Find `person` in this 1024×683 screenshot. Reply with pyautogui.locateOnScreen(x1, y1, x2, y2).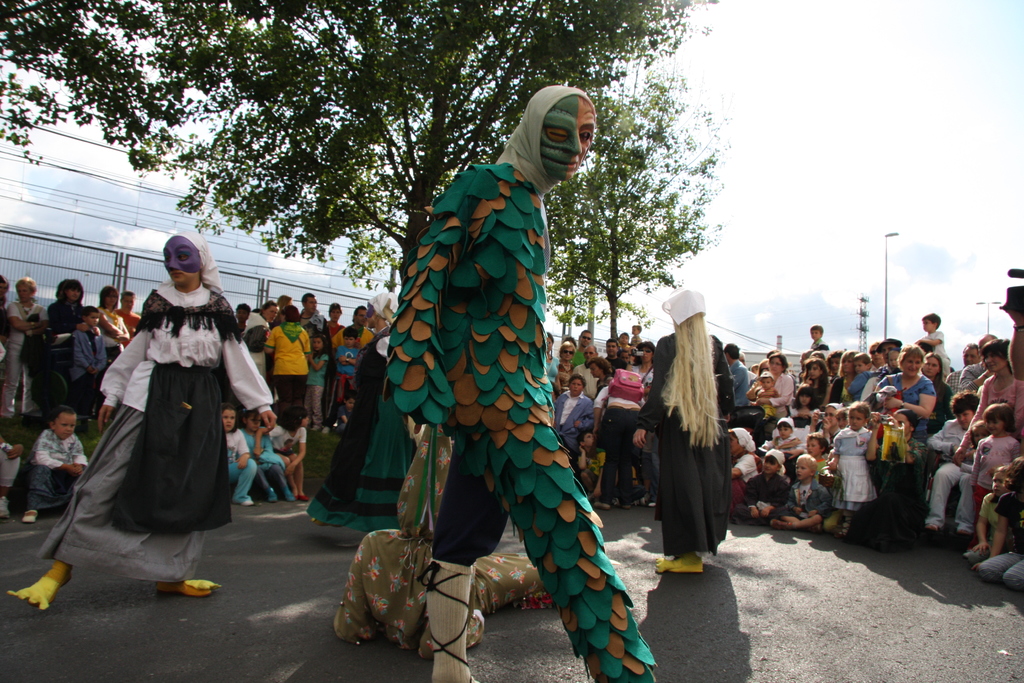
pyautogui.locateOnScreen(752, 350, 794, 439).
